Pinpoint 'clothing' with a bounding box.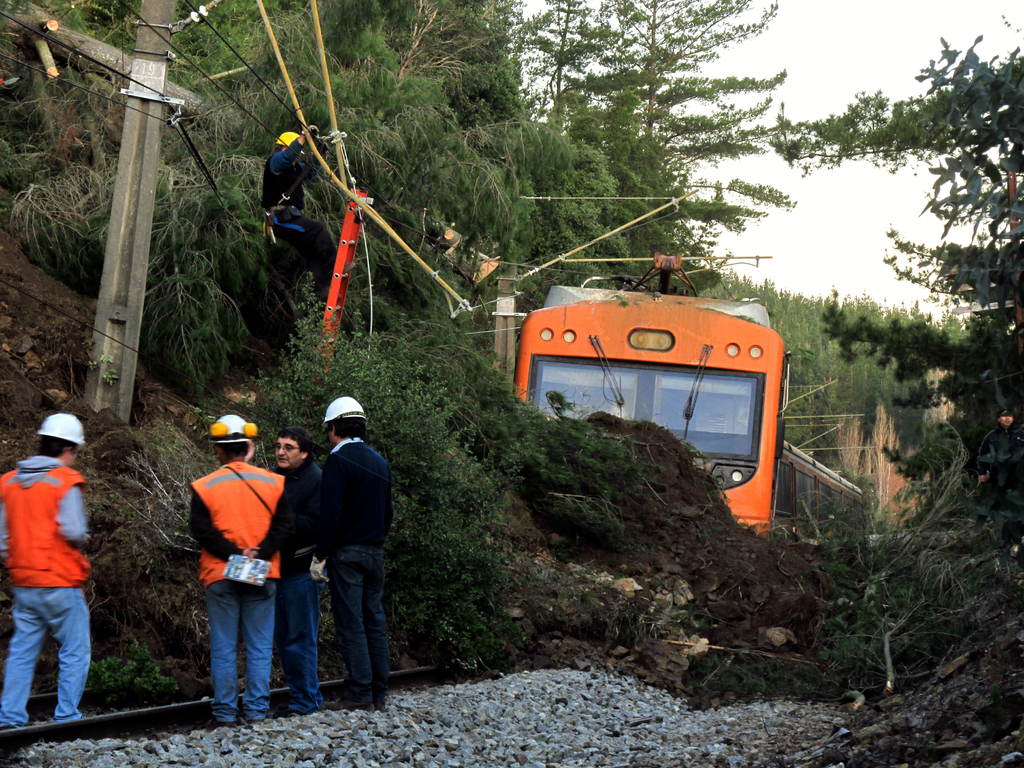
select_region(0, 447, 87, 728).
